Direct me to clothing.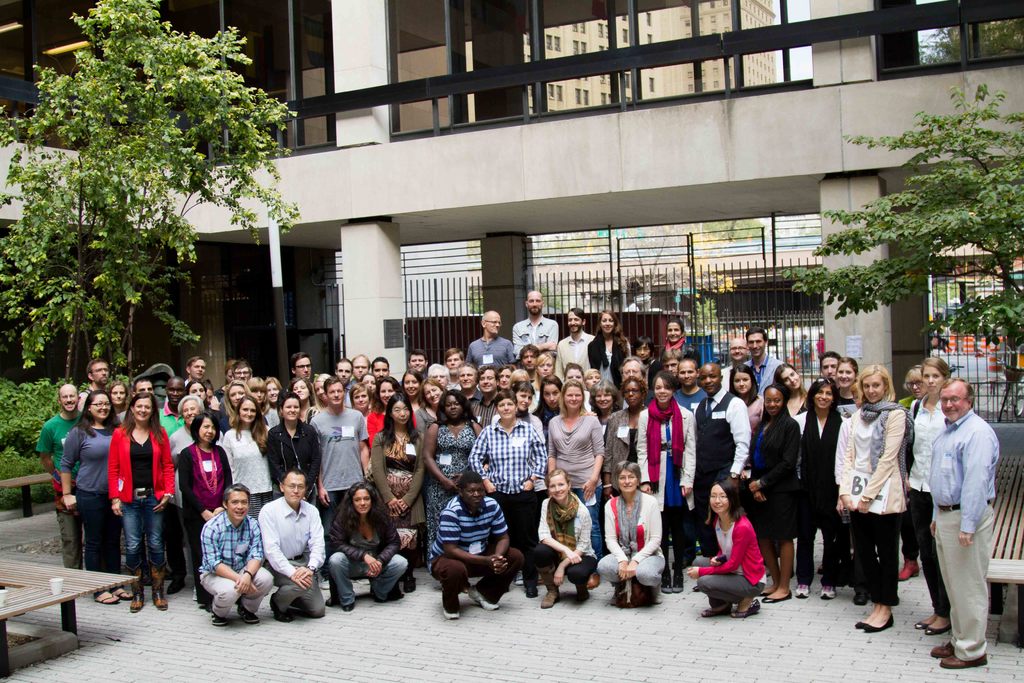
Direction: (745, 351, 783, 393).
